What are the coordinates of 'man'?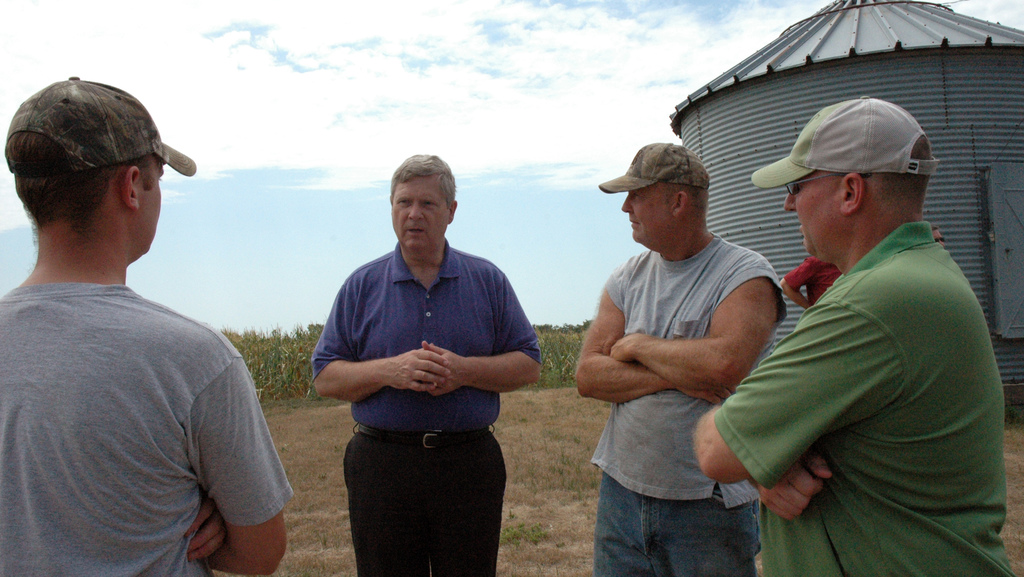
Rect(724, 67, 1009, 576).
